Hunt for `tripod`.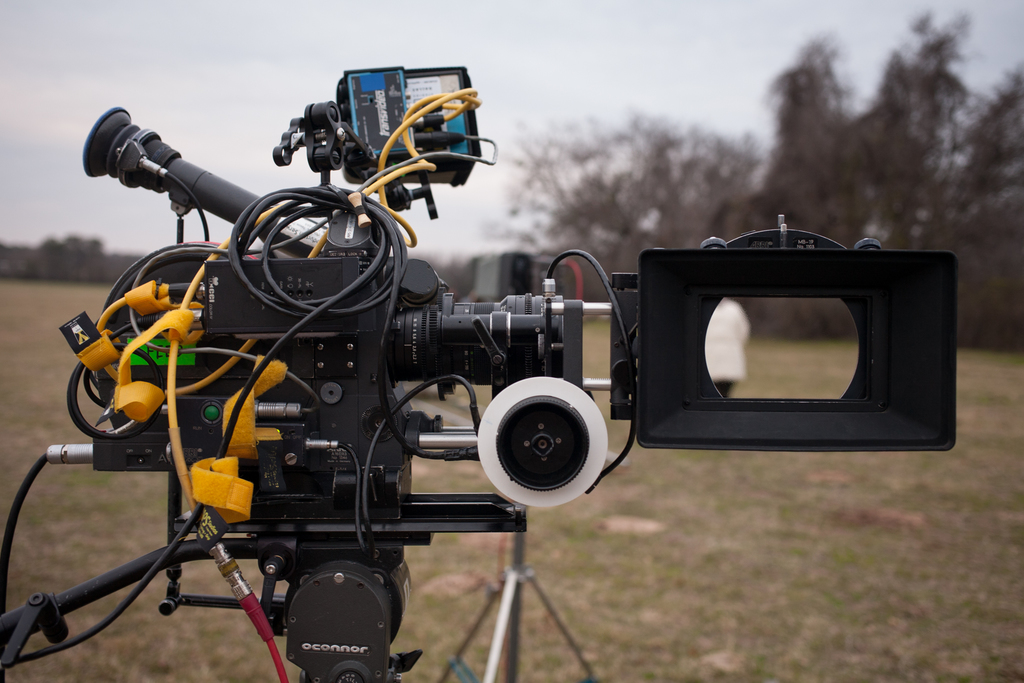
Hunted down at 0, 492, 436, 682.
